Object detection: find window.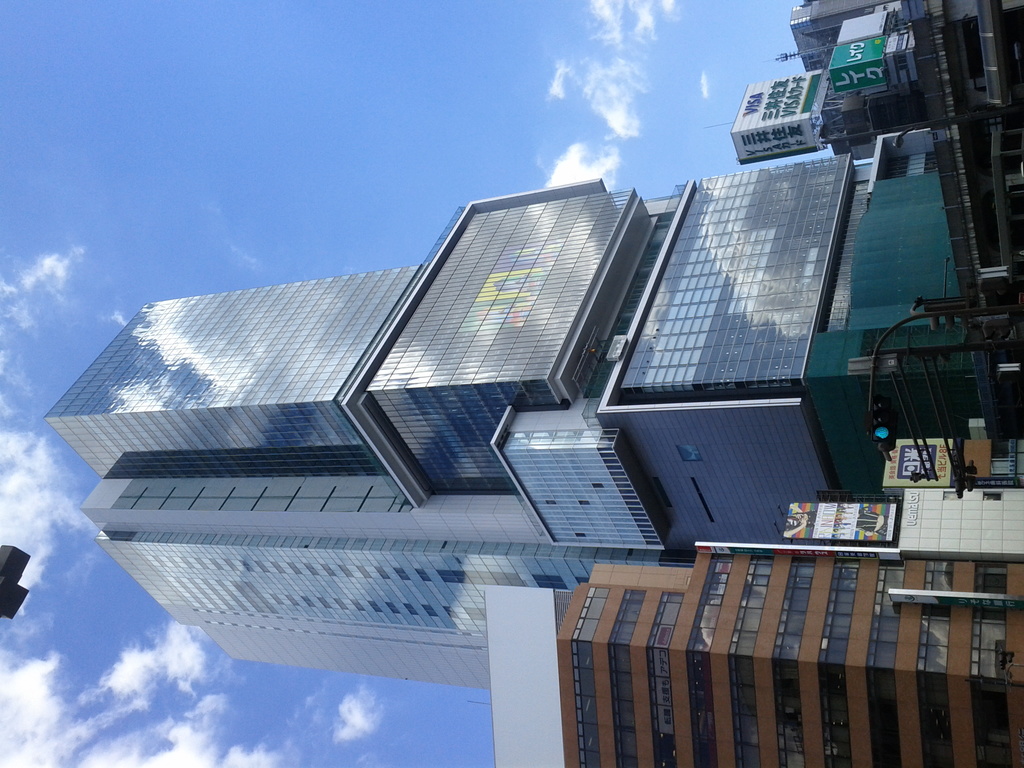
bbox=(675, 440, 702, 468).
